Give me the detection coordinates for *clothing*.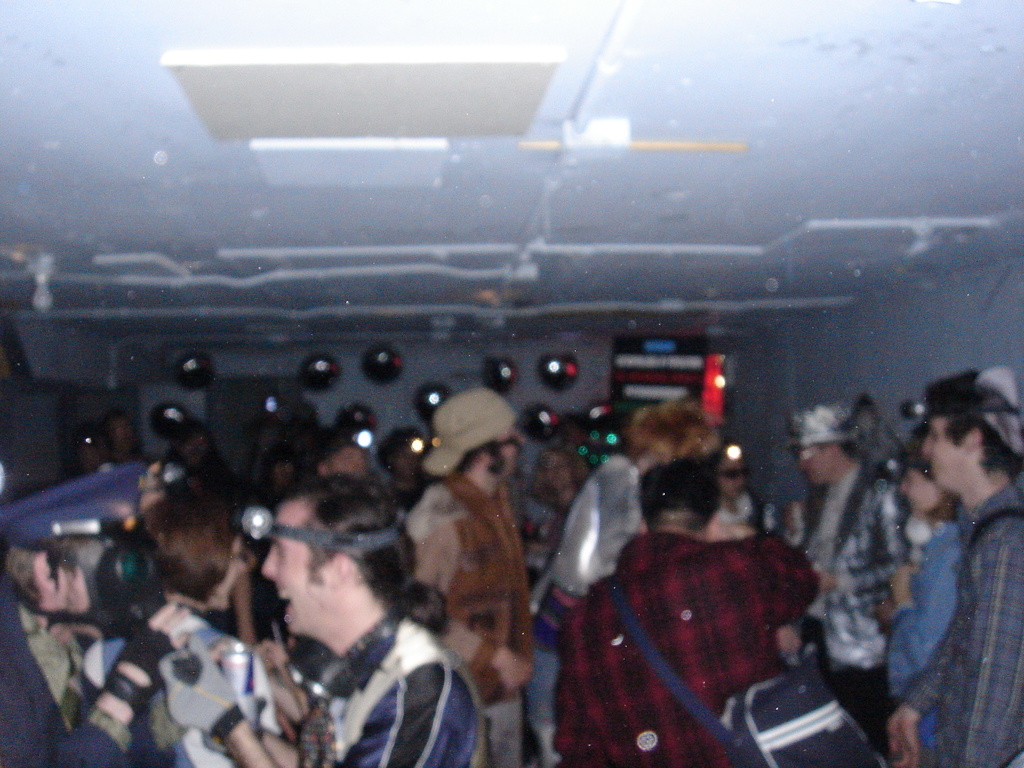
401,465,544,767.
